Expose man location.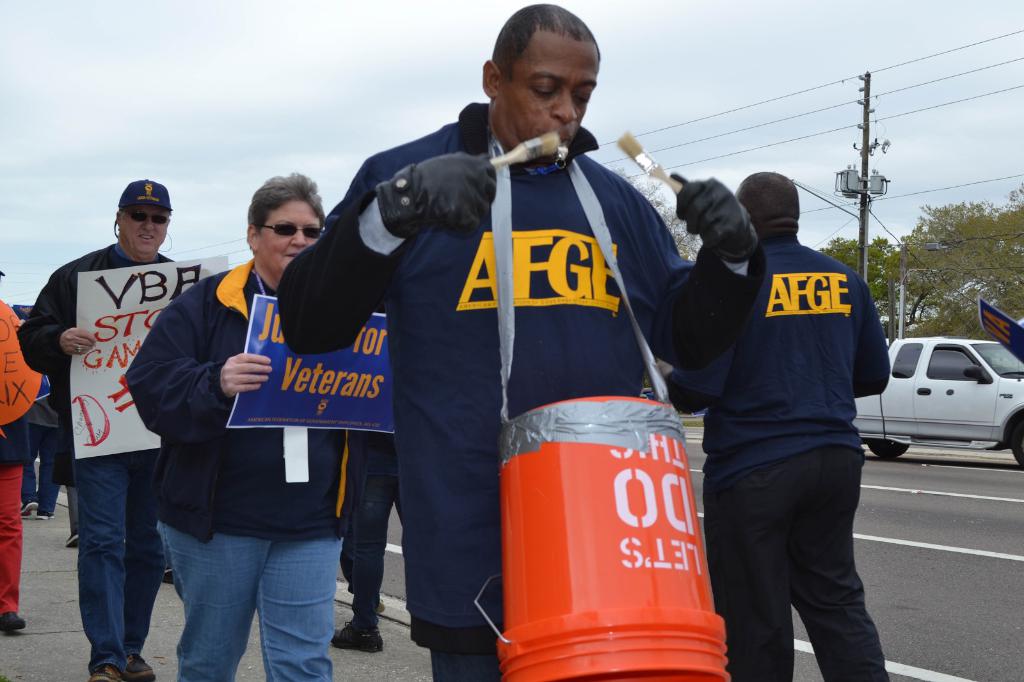
Exposed at (left=16, top=176, right=180, bottom=681).
